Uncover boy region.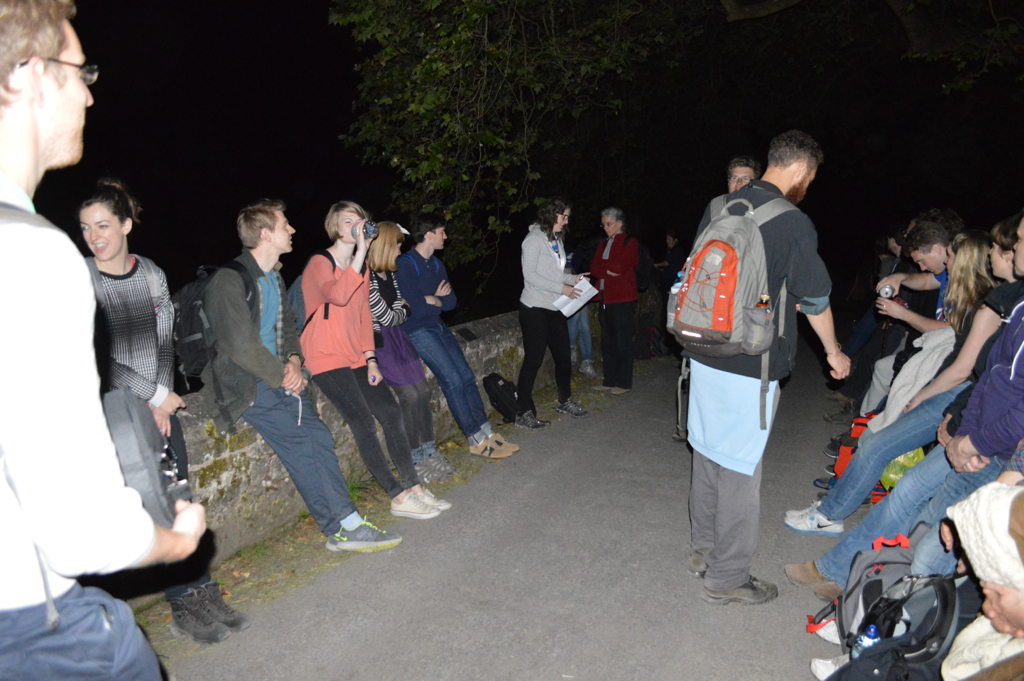
Uncovered: bbox(186, 195, 407, 557).
